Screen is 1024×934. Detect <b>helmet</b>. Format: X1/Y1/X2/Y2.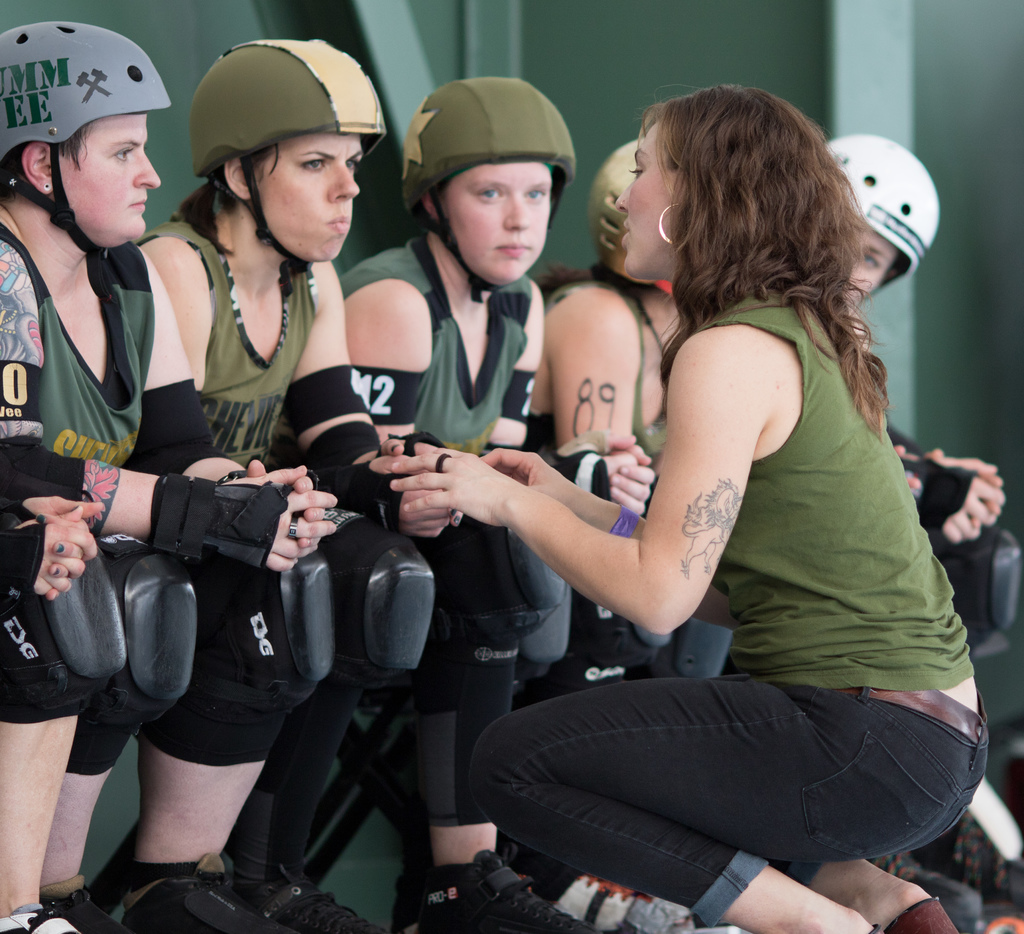
3/20/166/260.
